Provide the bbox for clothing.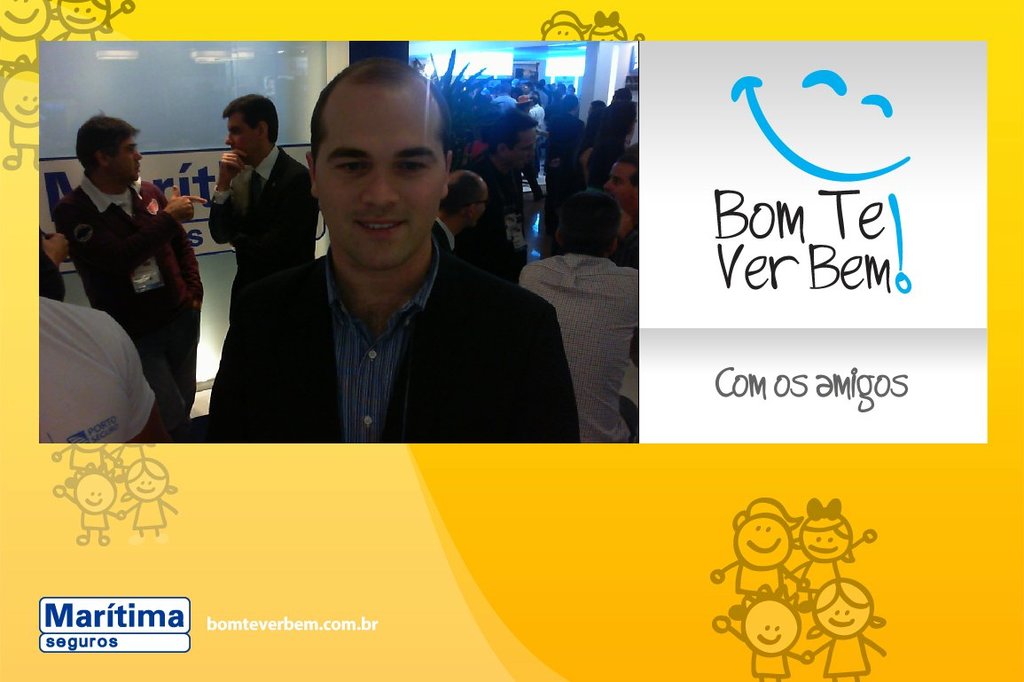
detection(515, 255, 641, 435).
